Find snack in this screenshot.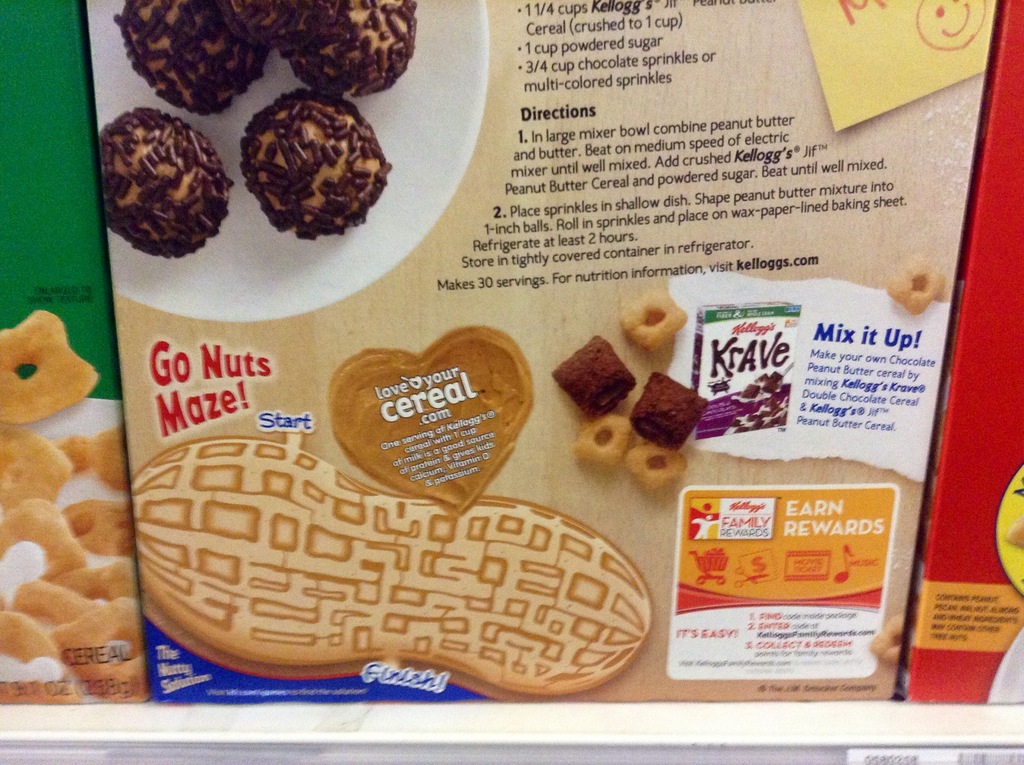
The bounding box for snack is select_region(553, 334, 639, 427).
